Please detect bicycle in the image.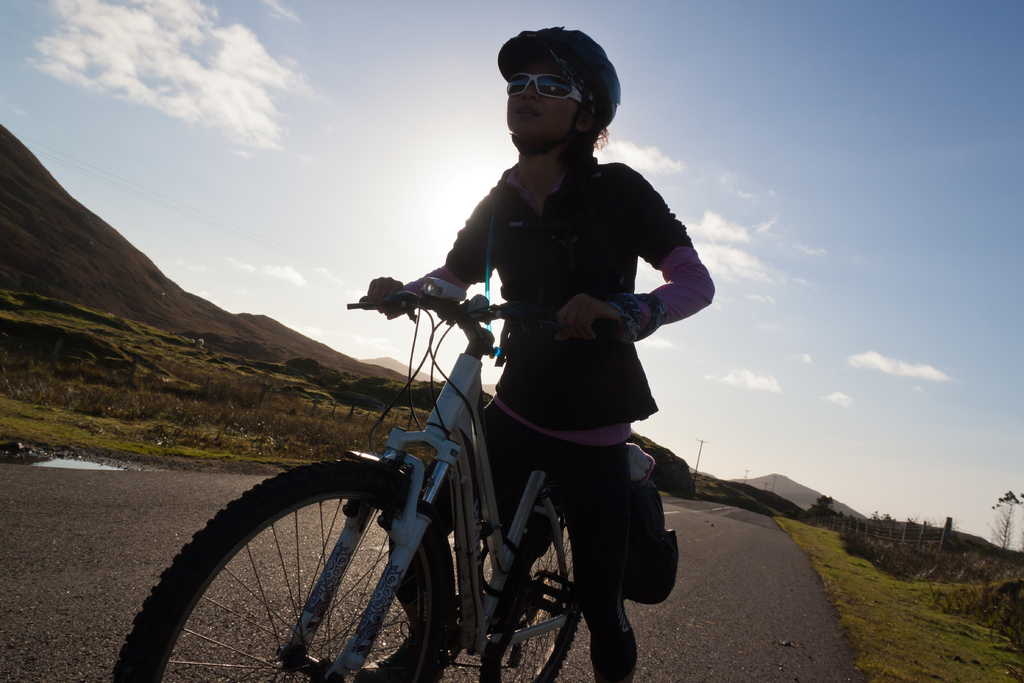
detection(109, 276, 587, 682).
